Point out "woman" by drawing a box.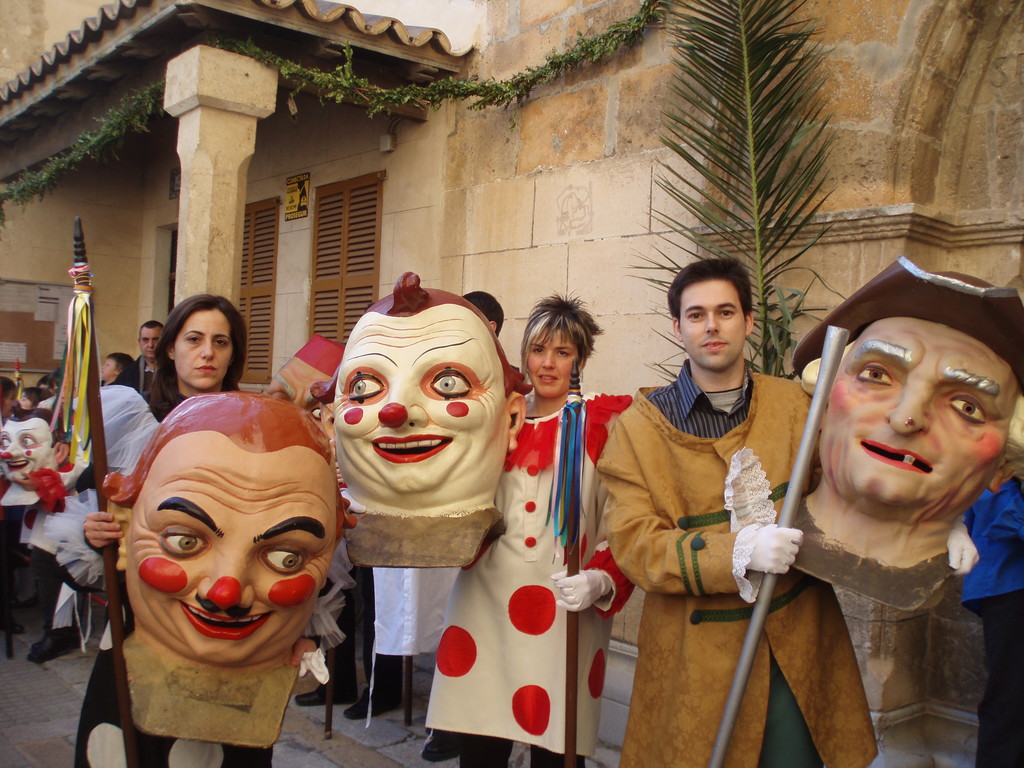
x1=75 y1=294 x2=250 y2=603.
